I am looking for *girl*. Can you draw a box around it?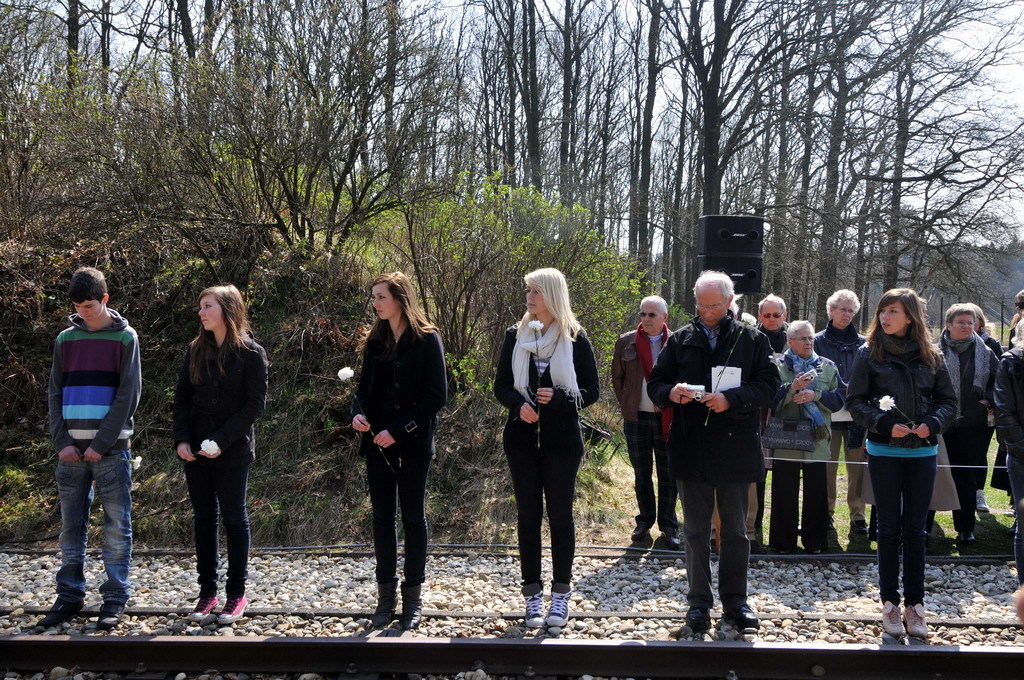
Sure, the bounding box is Rect(172, 287, 271, 627).
